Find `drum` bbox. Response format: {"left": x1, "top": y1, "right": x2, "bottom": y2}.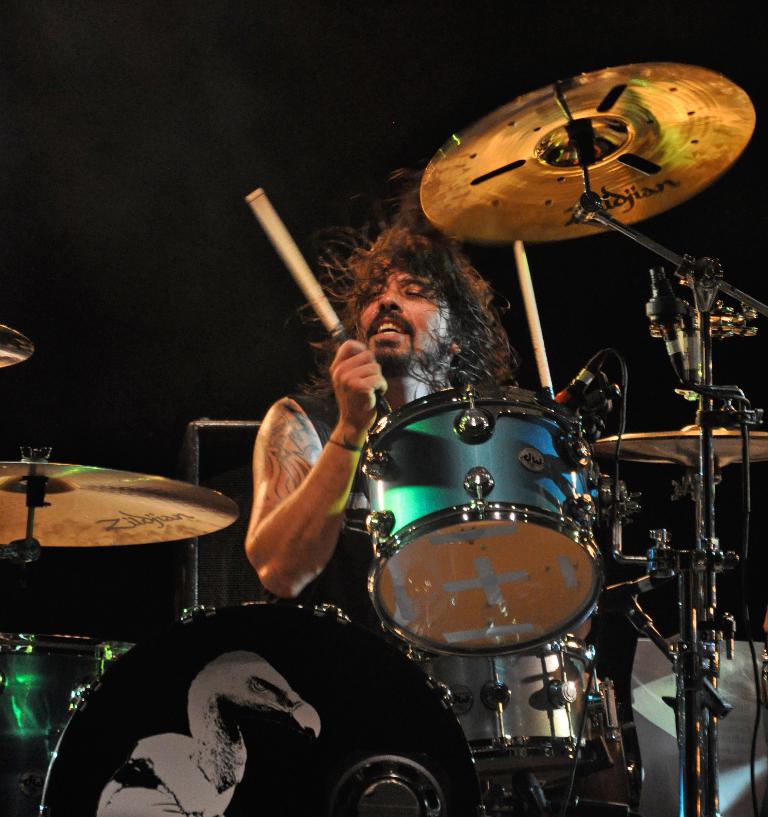
{"left": 0, "top": 632, "right": 113, "bottom": 814}.
